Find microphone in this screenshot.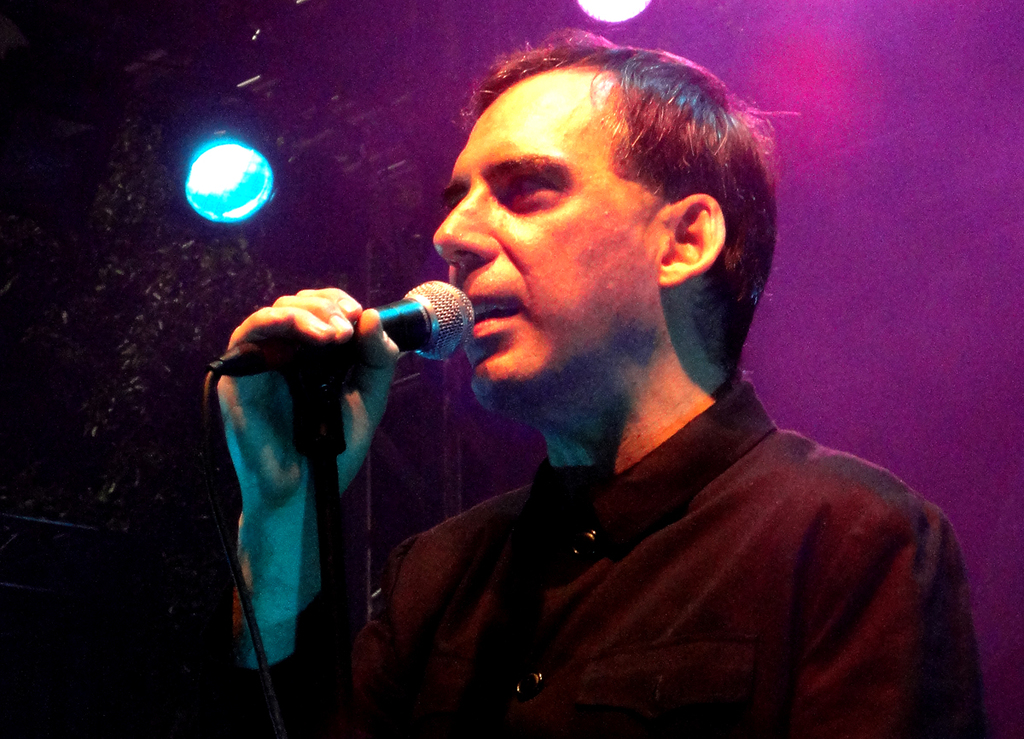
The bounding box for microphone is left=249, top=275, right=475, bottom=362.
